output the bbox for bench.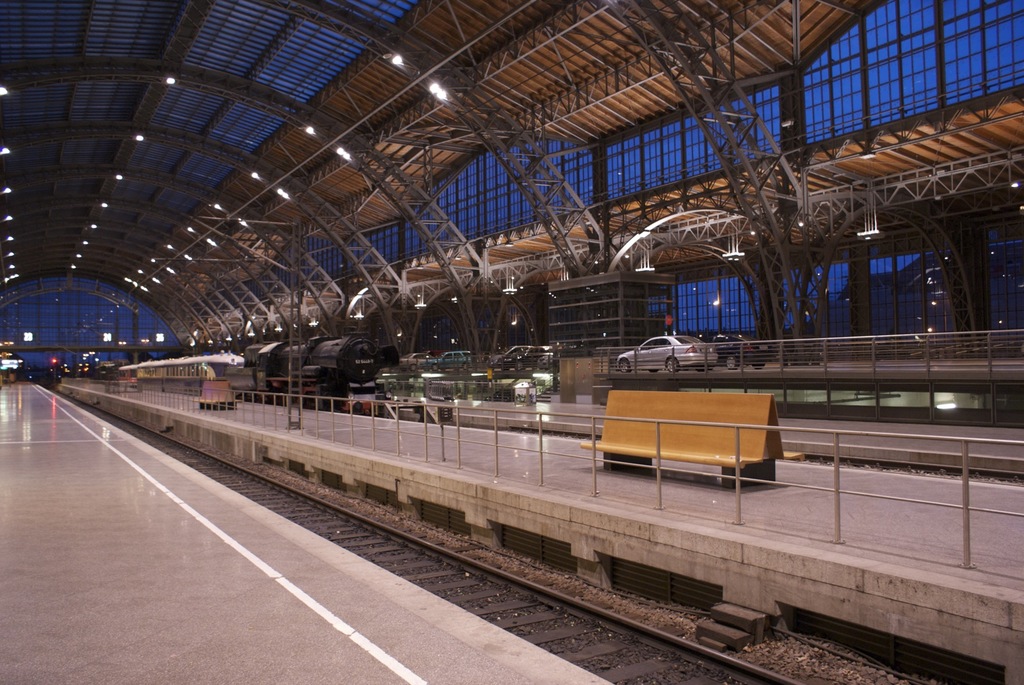
(102, 379, 141, 397).
